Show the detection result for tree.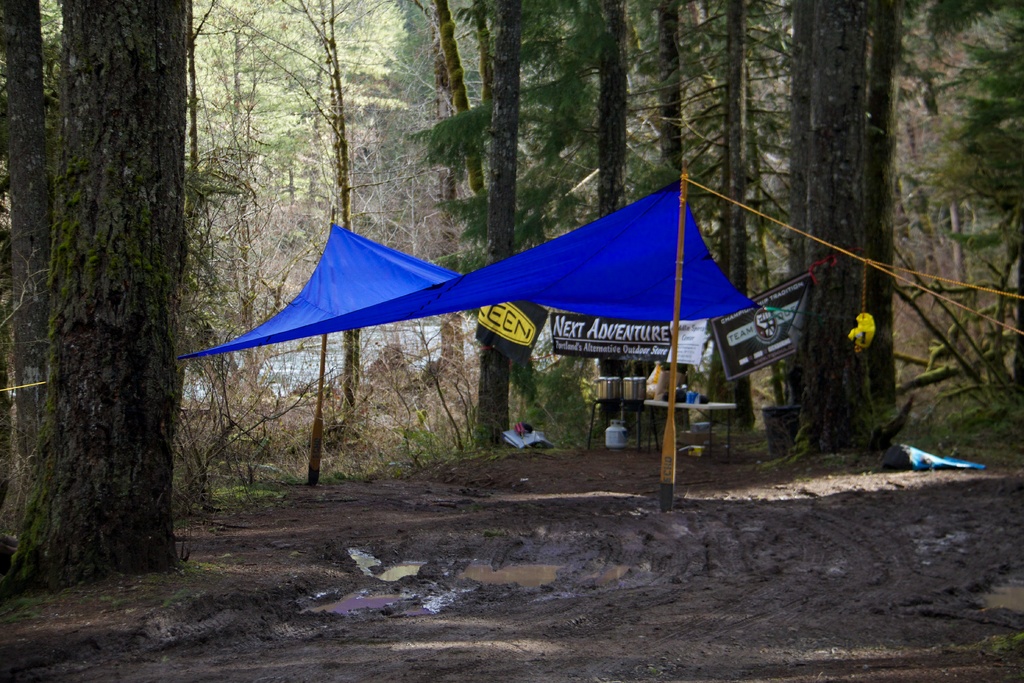
rect(4, 0, 220, 621).
